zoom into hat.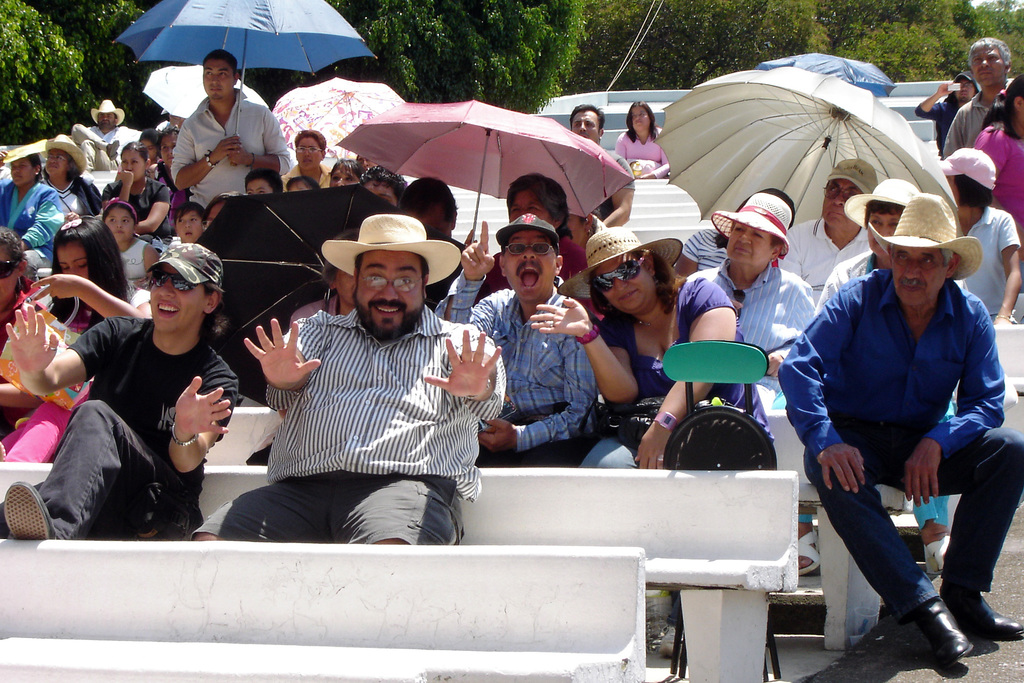
Zoom target: l=868, t=194, r=984, b=278.
